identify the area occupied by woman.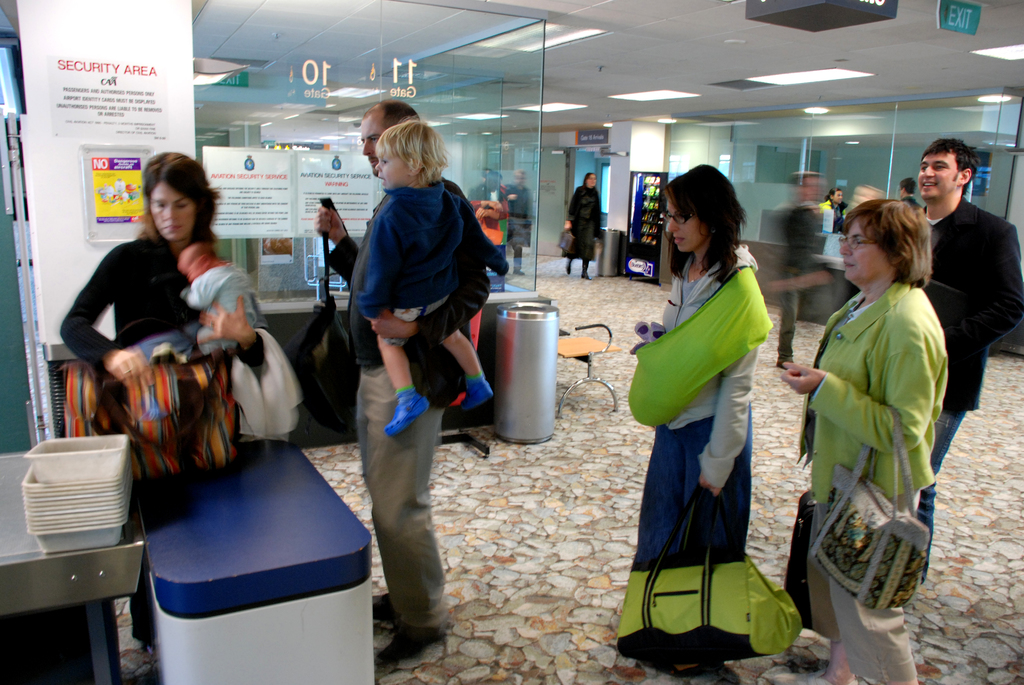
Area: BBox(820, 185, 847, 237).
